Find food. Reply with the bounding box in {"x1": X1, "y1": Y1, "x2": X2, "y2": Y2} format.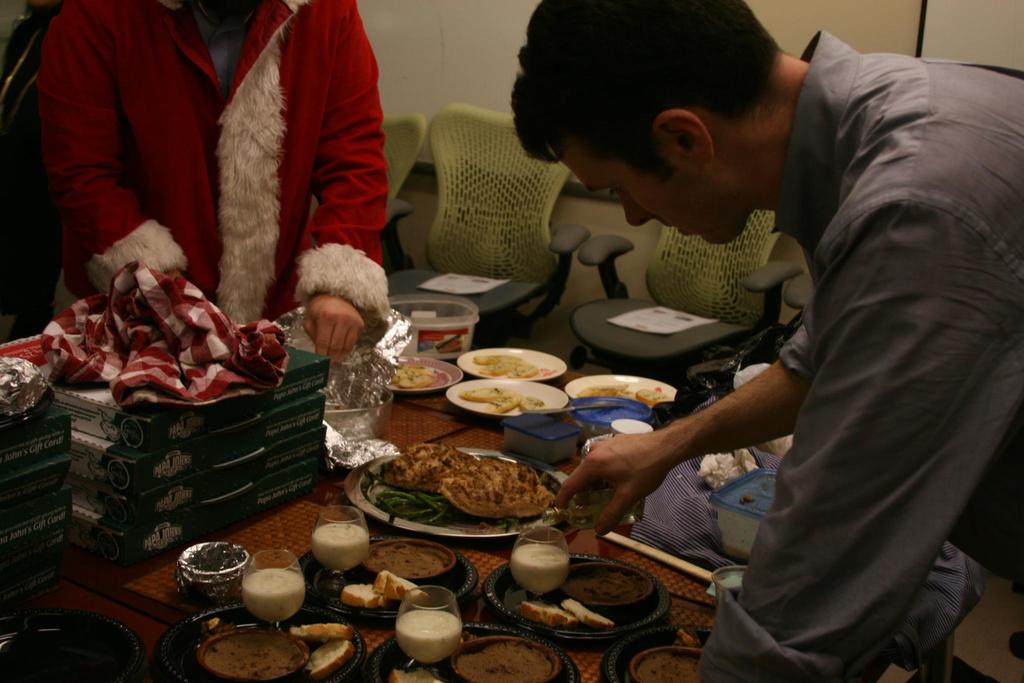
{"x1": 306, "y1": 638, "x2": 354, "y2": 680}.
